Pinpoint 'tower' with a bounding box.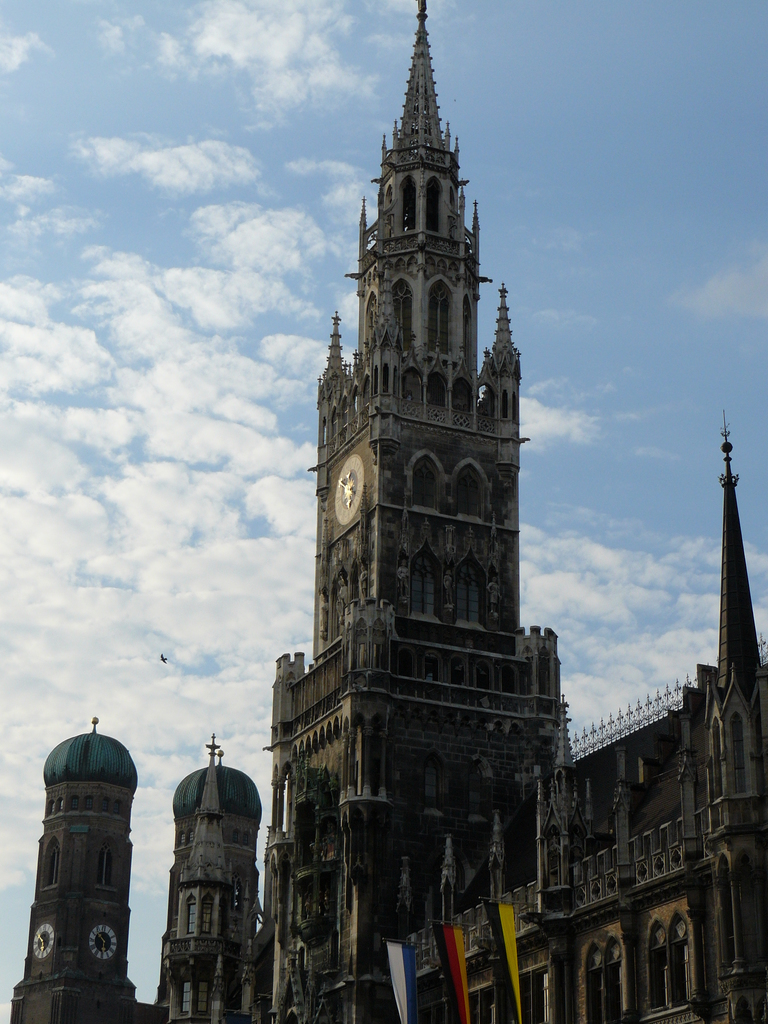
BBox(272, 0, 563, 1023).
